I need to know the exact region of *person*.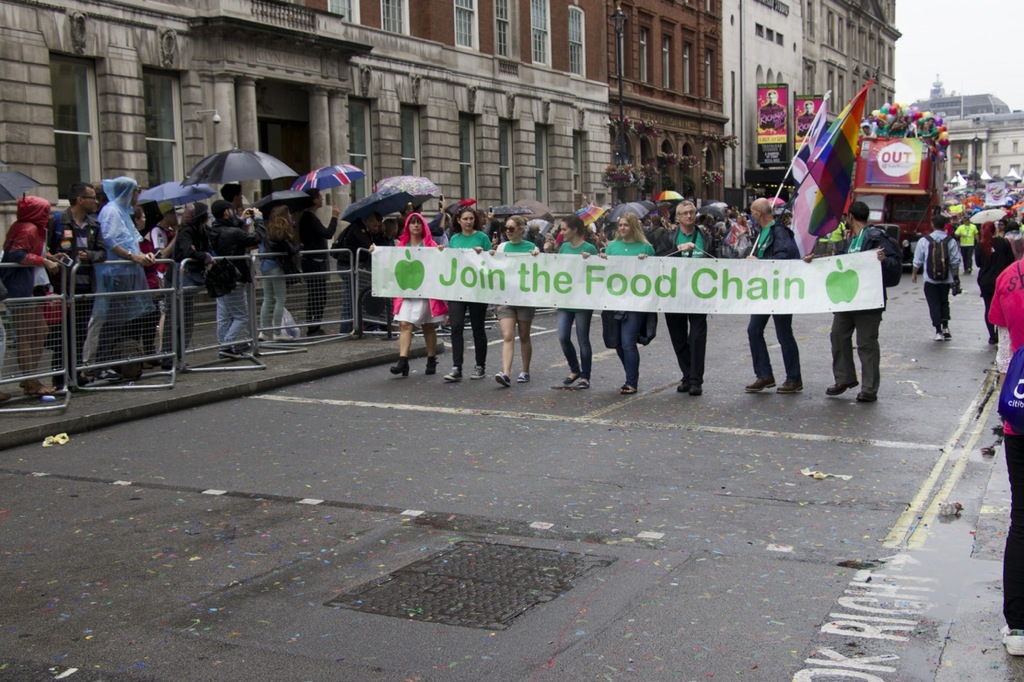
Region: crop(440, 209, 486, 382).
